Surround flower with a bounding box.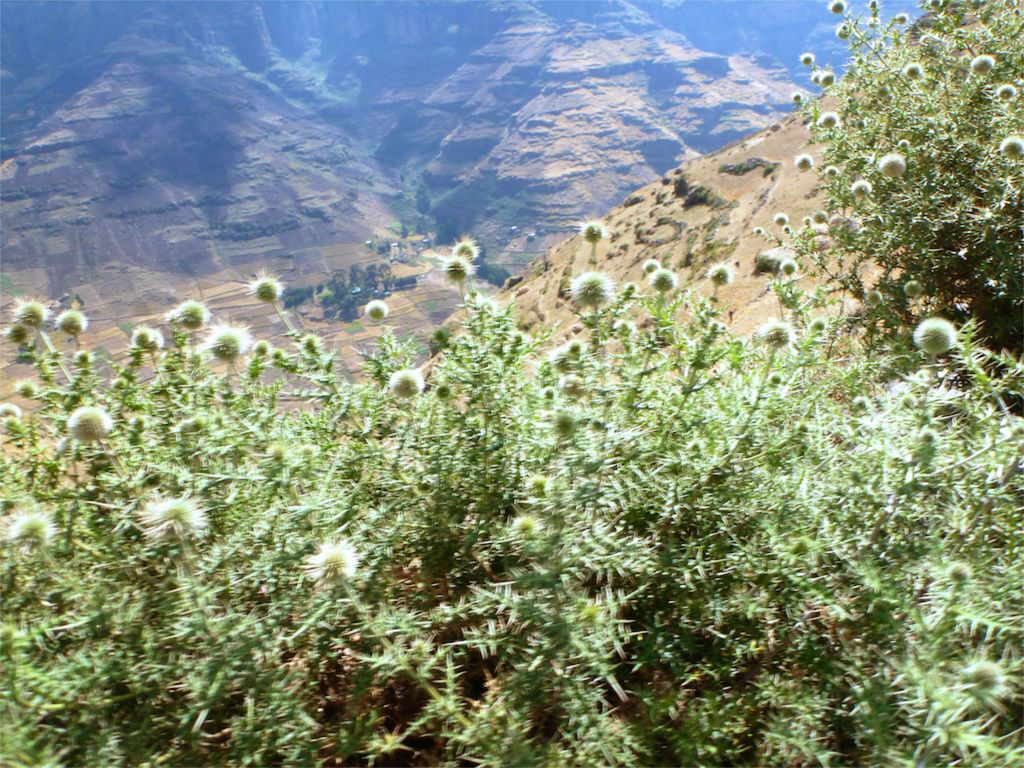
948:561:968:574.
